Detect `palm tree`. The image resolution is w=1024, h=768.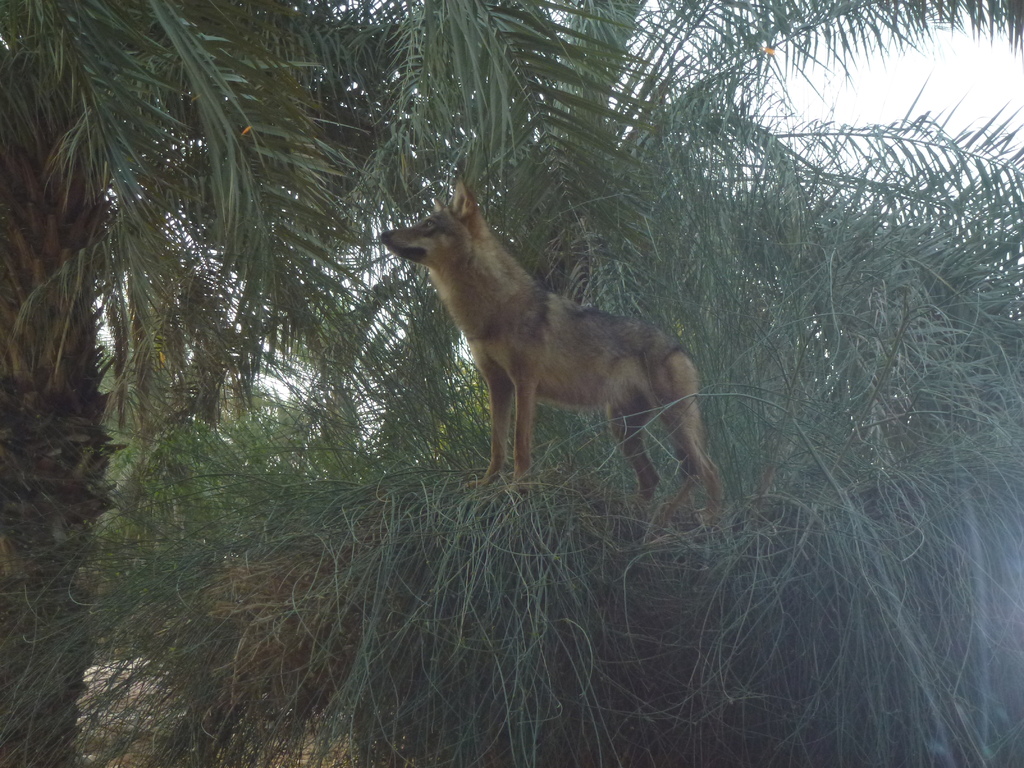
x1=436, y1=0, x2=1023, y2=291.
